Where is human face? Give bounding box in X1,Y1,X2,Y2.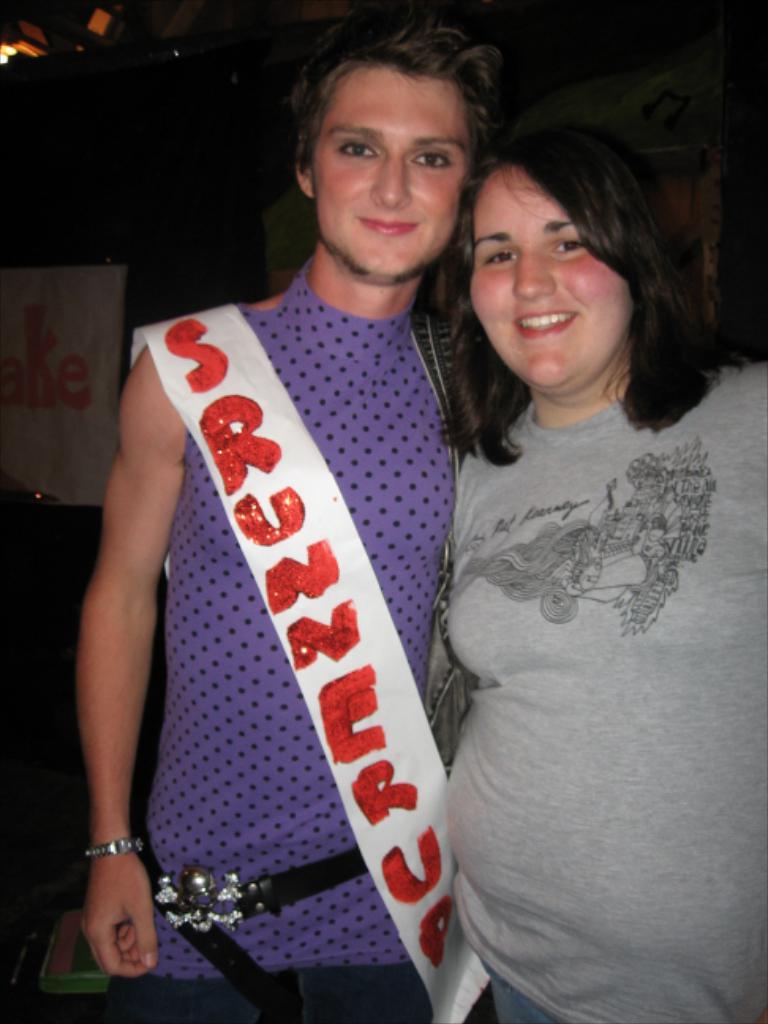
314,58,471,280.
